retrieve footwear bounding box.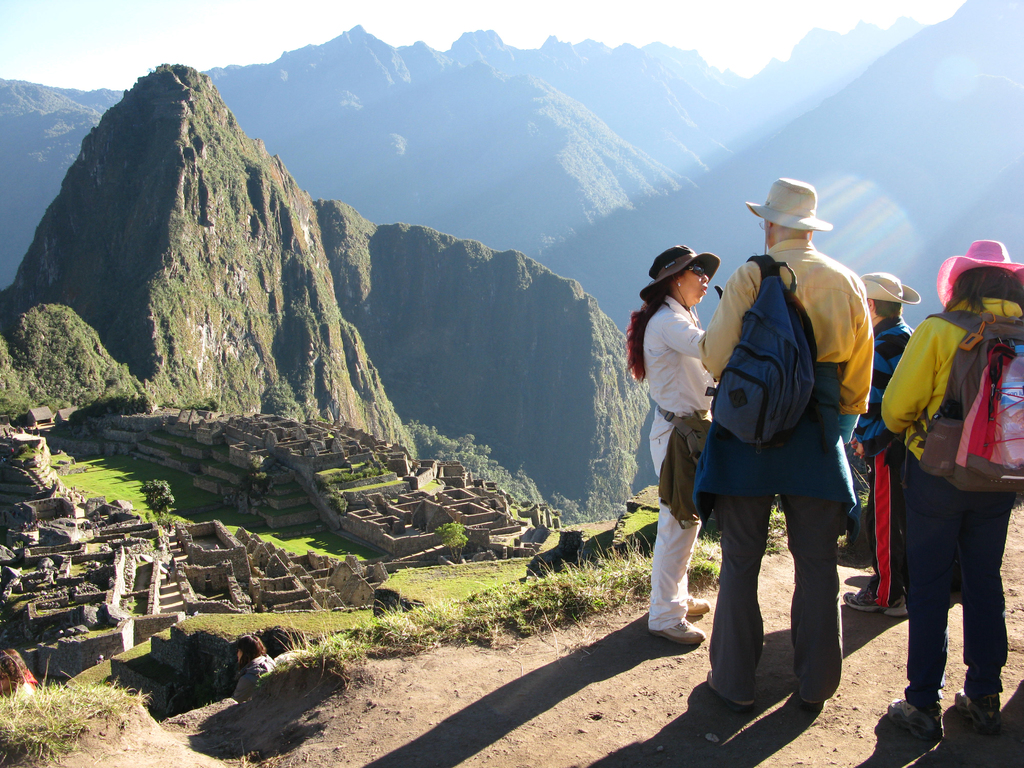
Bounding box: bbox(684, 591, 710, 614).
